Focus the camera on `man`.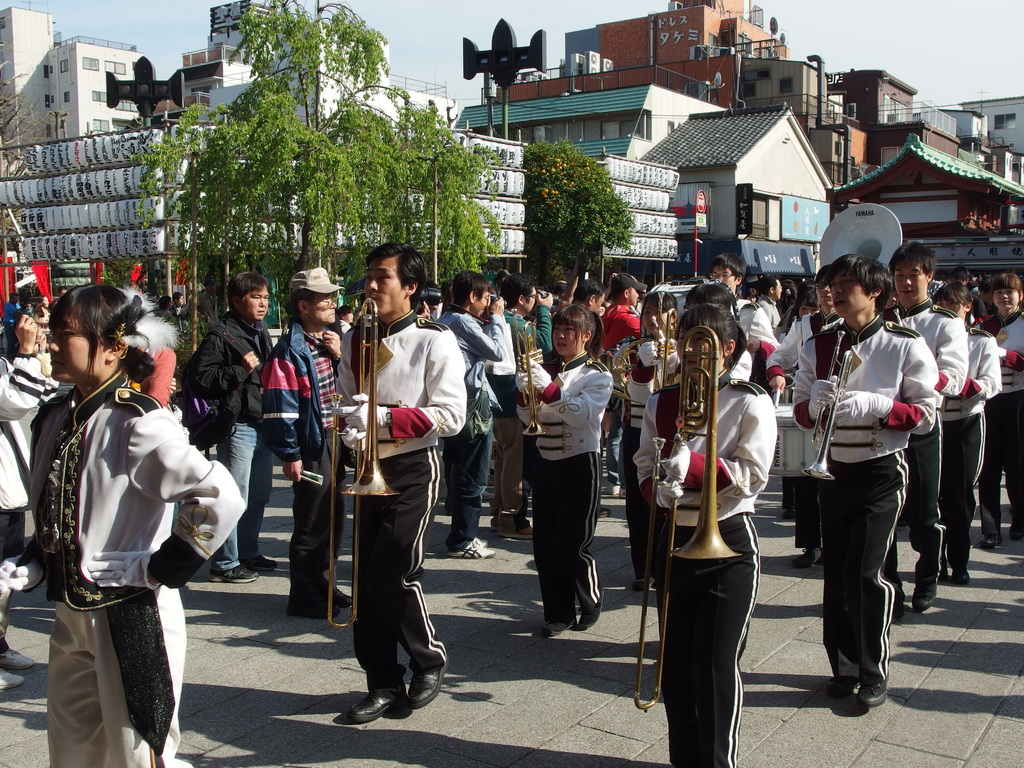
Focus region: BBox(756, 273, 784, 340).
